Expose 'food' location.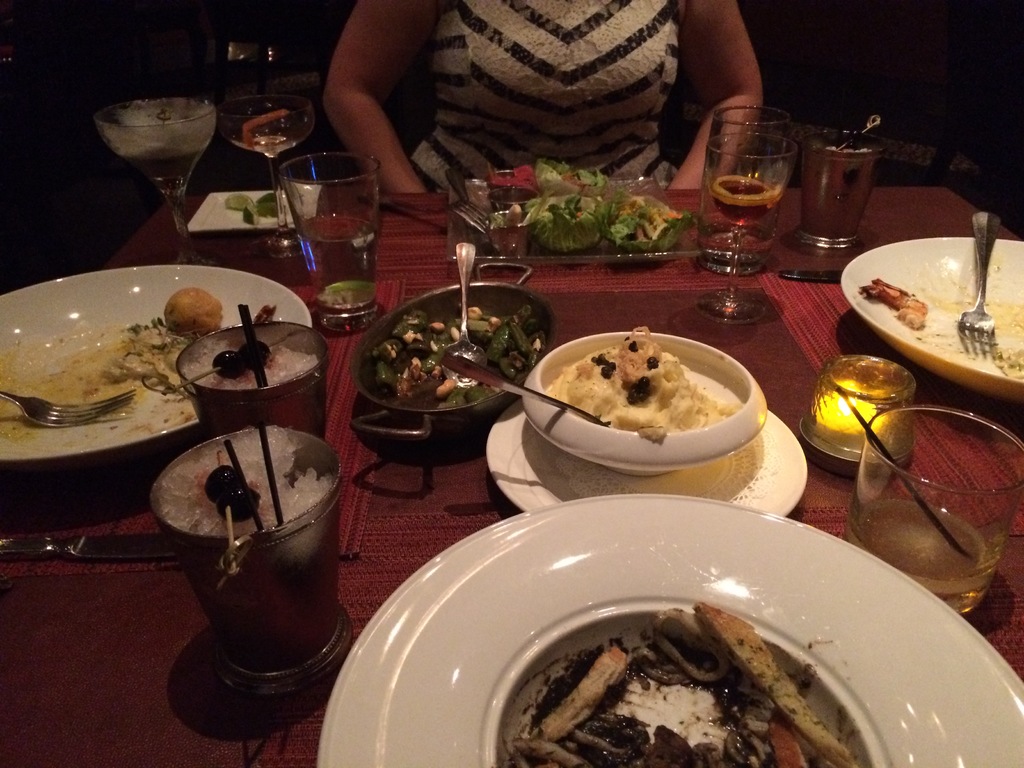
Exposed at region(218, 485, 260, 522).
